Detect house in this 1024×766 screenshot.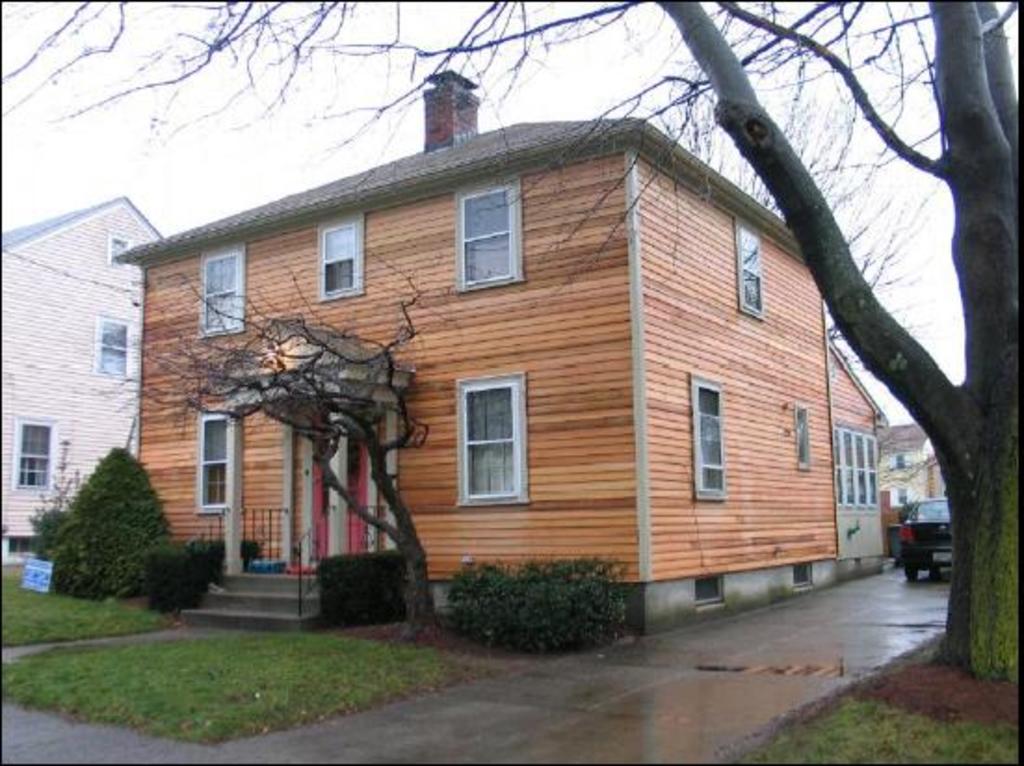
Detection: [left=113, top=41, right=840, bottom=638].
